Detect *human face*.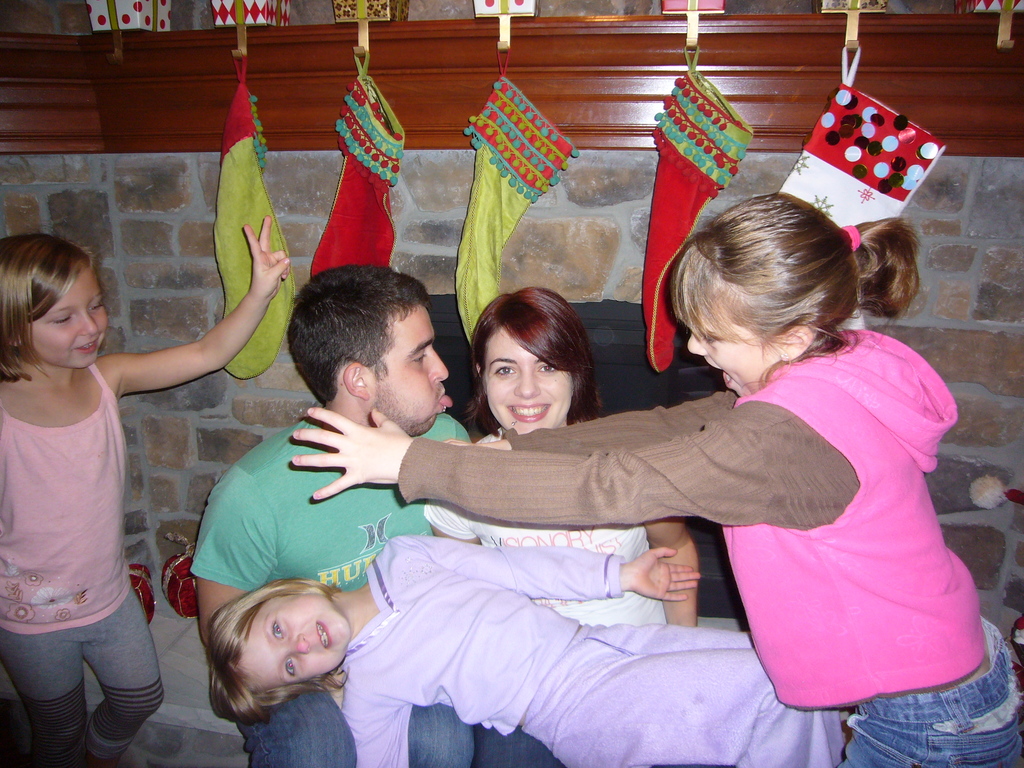
Detected at <box>236,595,353,689</box>.
